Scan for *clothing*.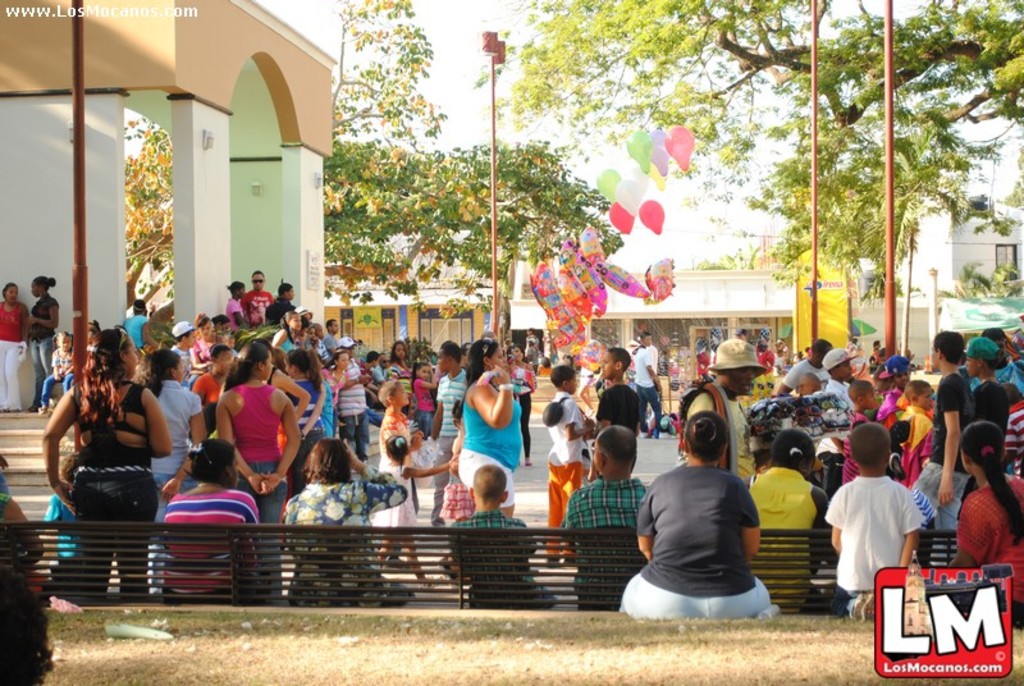
Scan result: x1=564 y1=472 x2=666 y2=613.
